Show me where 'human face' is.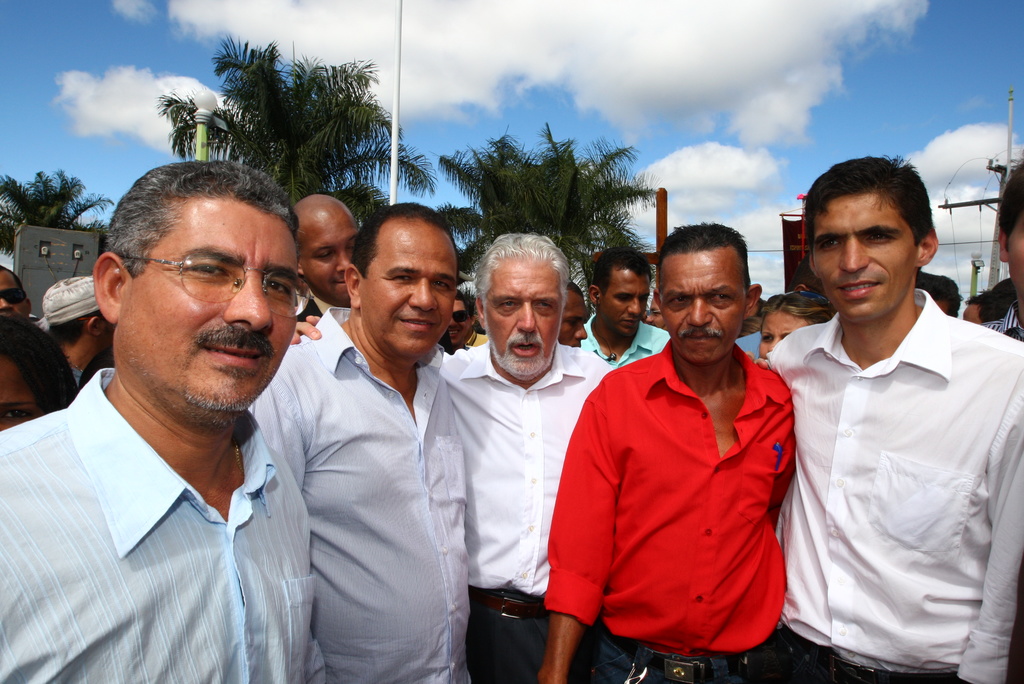
'human face' is at (left=598, top=268, right=650, bottom=330).
